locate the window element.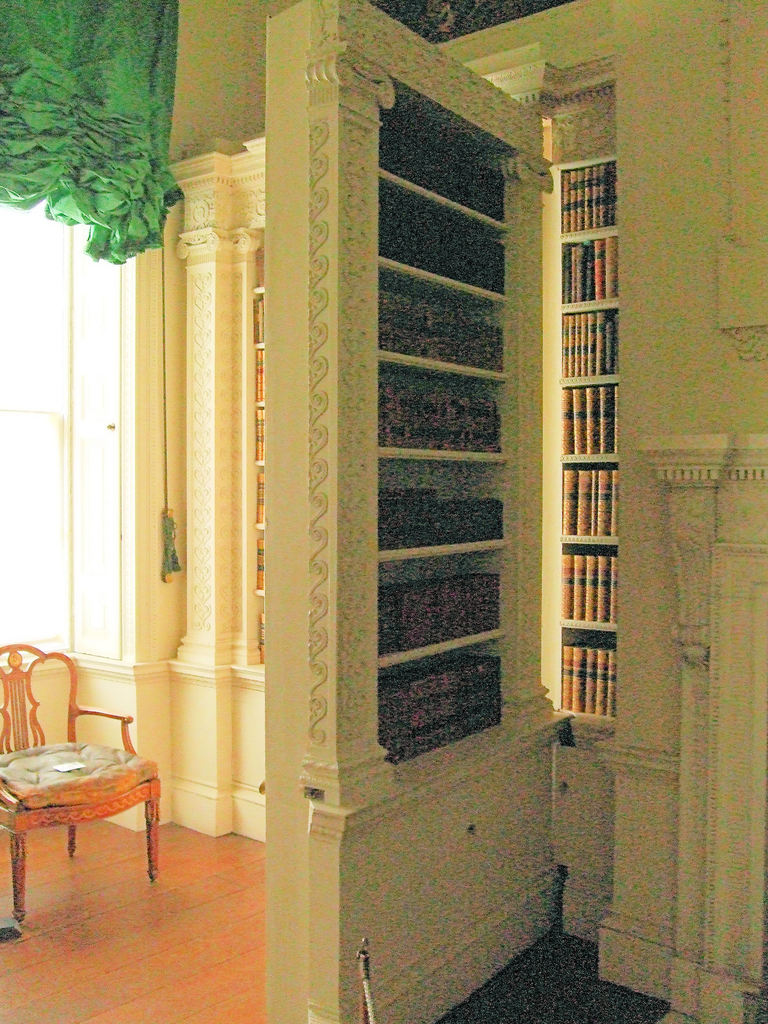
Element bbox: 0, 201, 69, 649.
